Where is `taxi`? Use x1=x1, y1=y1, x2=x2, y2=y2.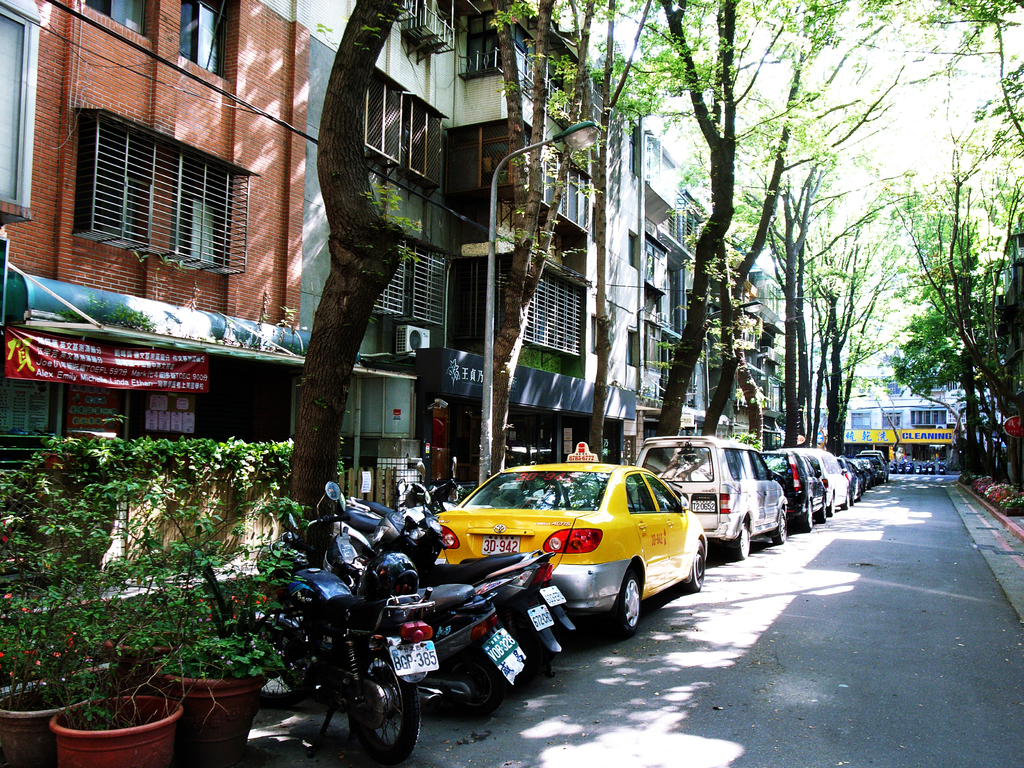
x1=436, y1=454, x2=711, y2=641.
